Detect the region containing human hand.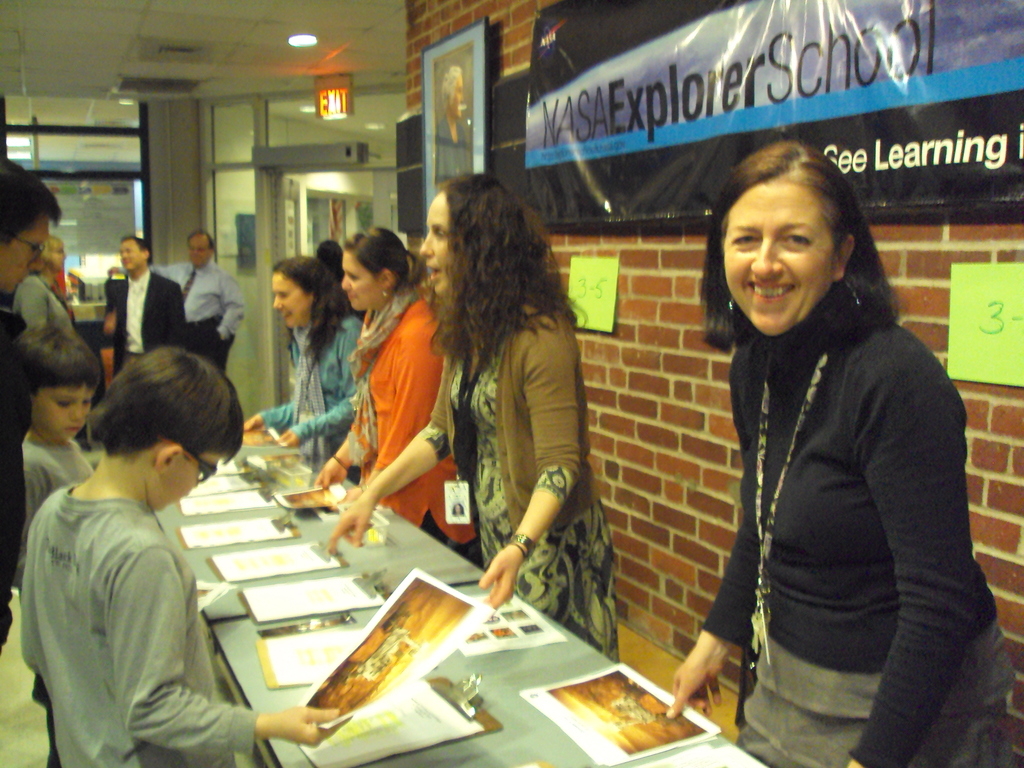
271:429:303:447.
